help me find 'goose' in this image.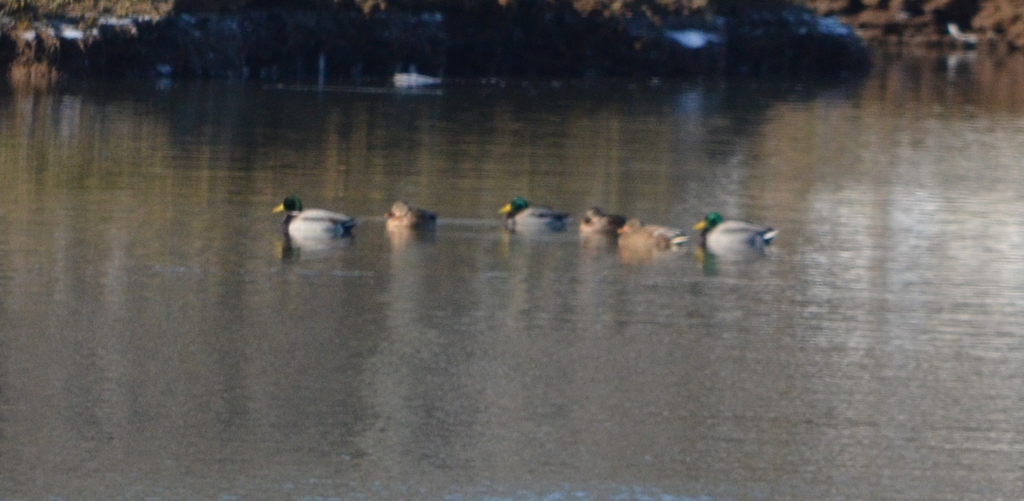
Found it: x1=385, y1=200, x2=431, y2=231.
